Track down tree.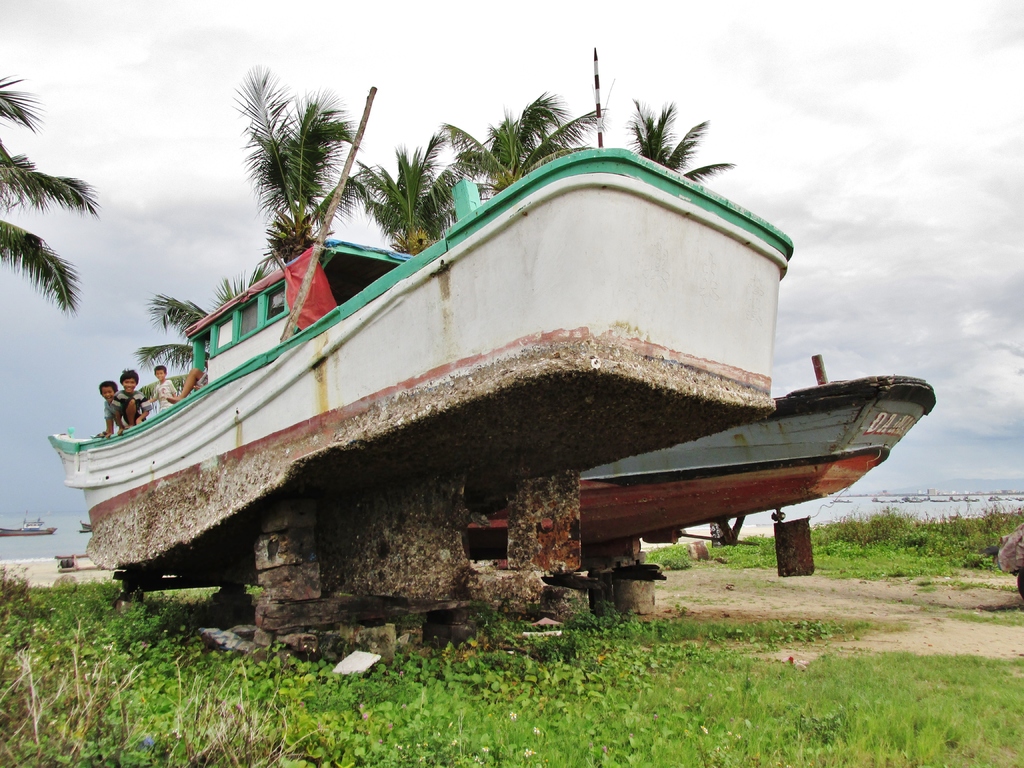
Tracked to [431, 92, 593, 216].
